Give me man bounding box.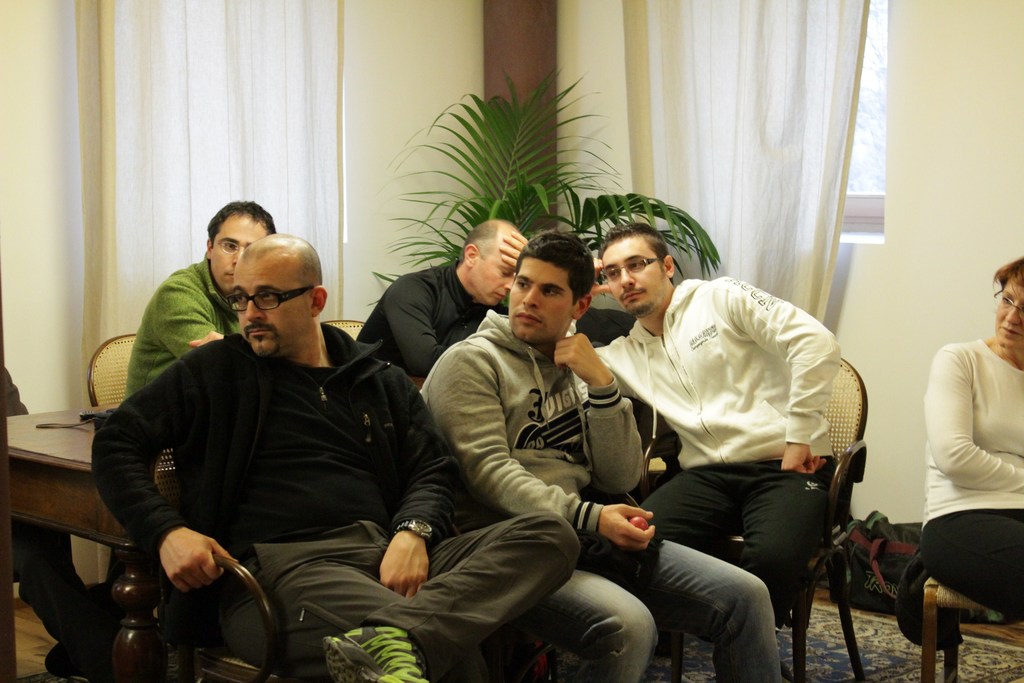
detection(422, 230, 782, 682).
